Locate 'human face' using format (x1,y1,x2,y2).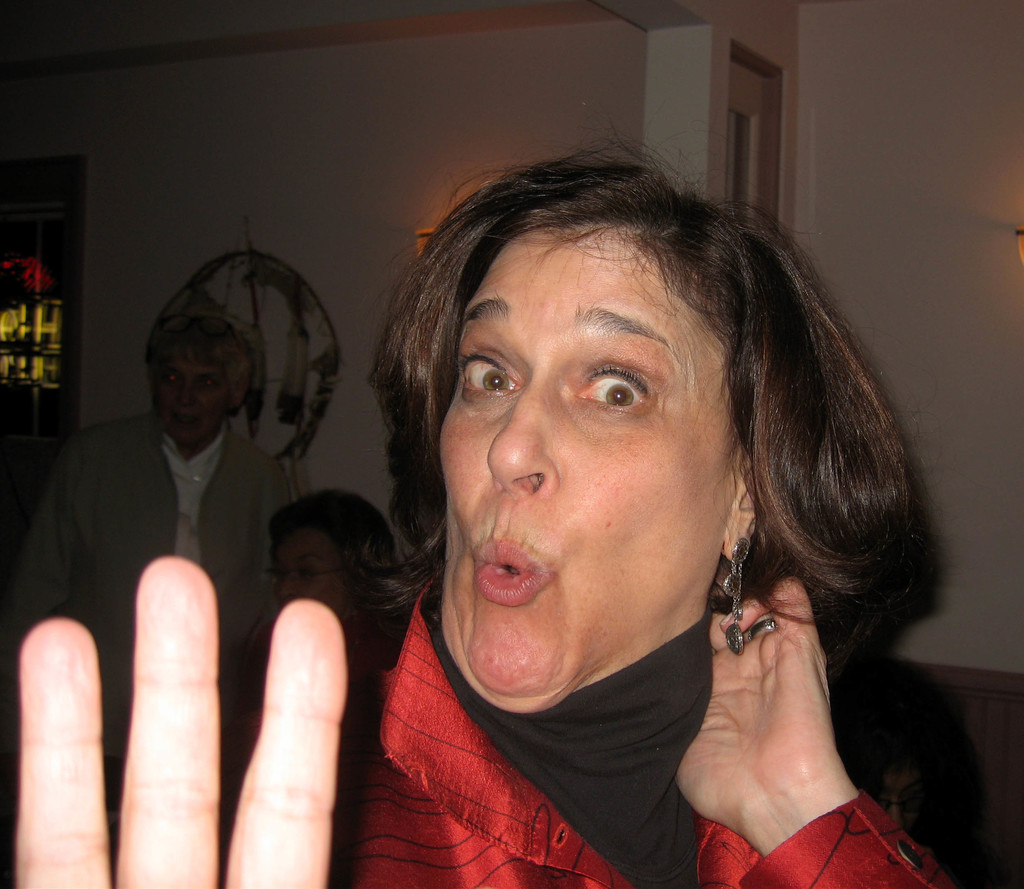
(154,347,230,444).
